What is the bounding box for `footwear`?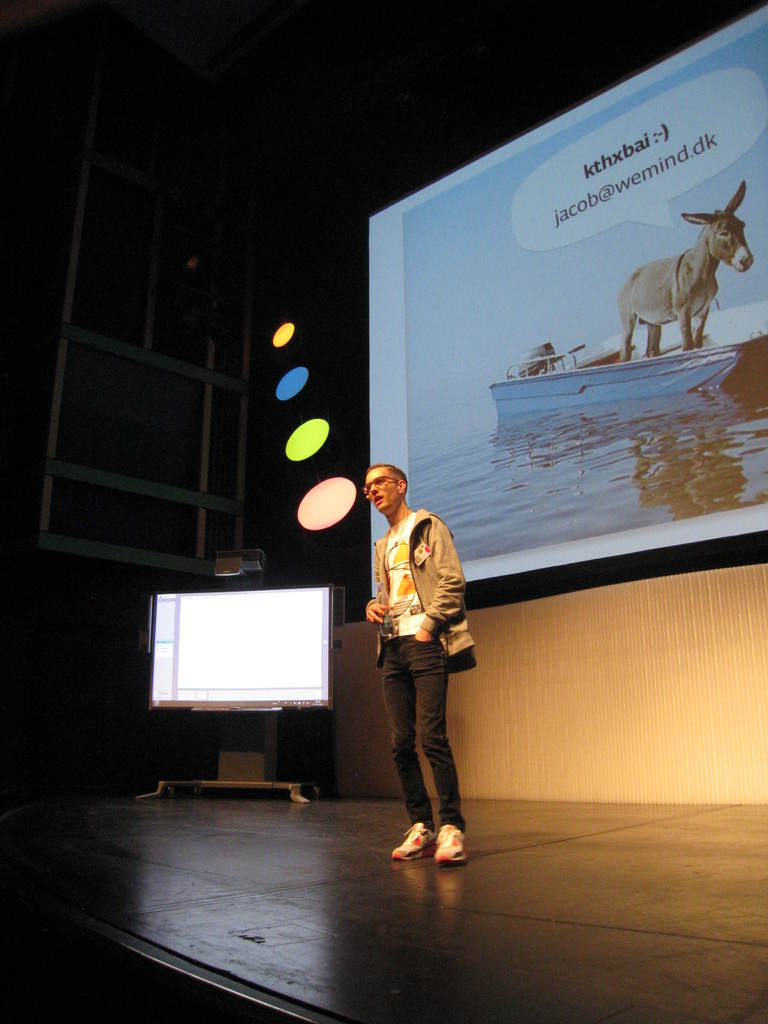
[left=391, top=819, right=433, bottom=862].
